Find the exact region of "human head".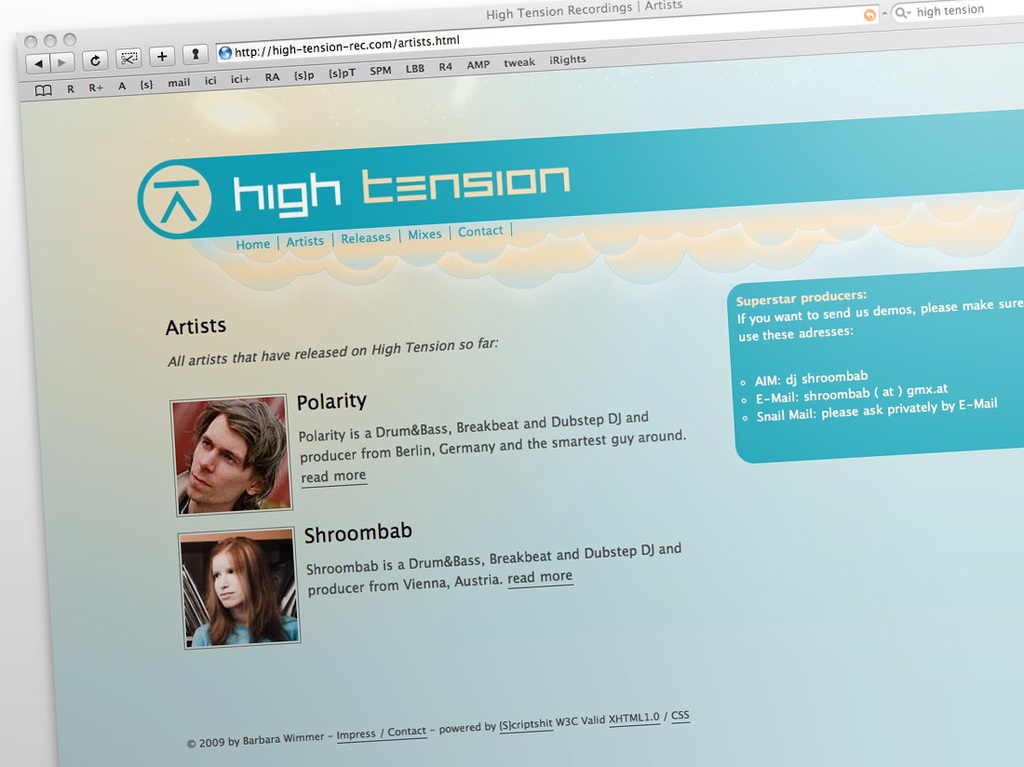
Exact region: (x1=175, y1=407, x2=270, y2=516).
